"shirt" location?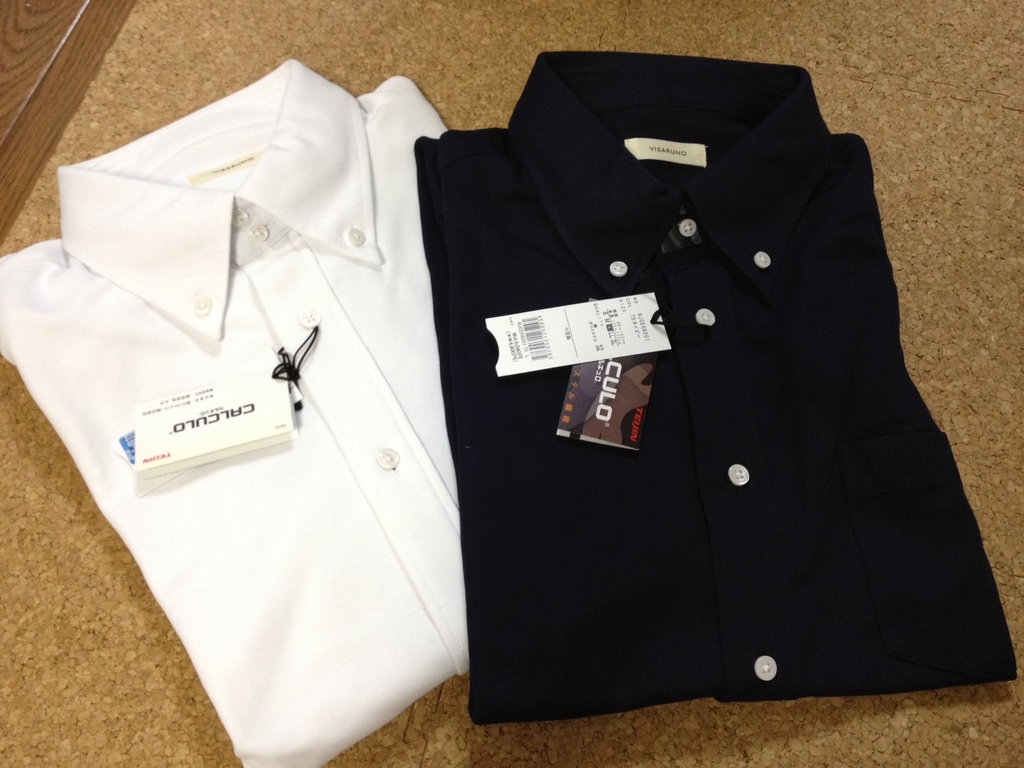
crop(412, 45, 1019, 726)
